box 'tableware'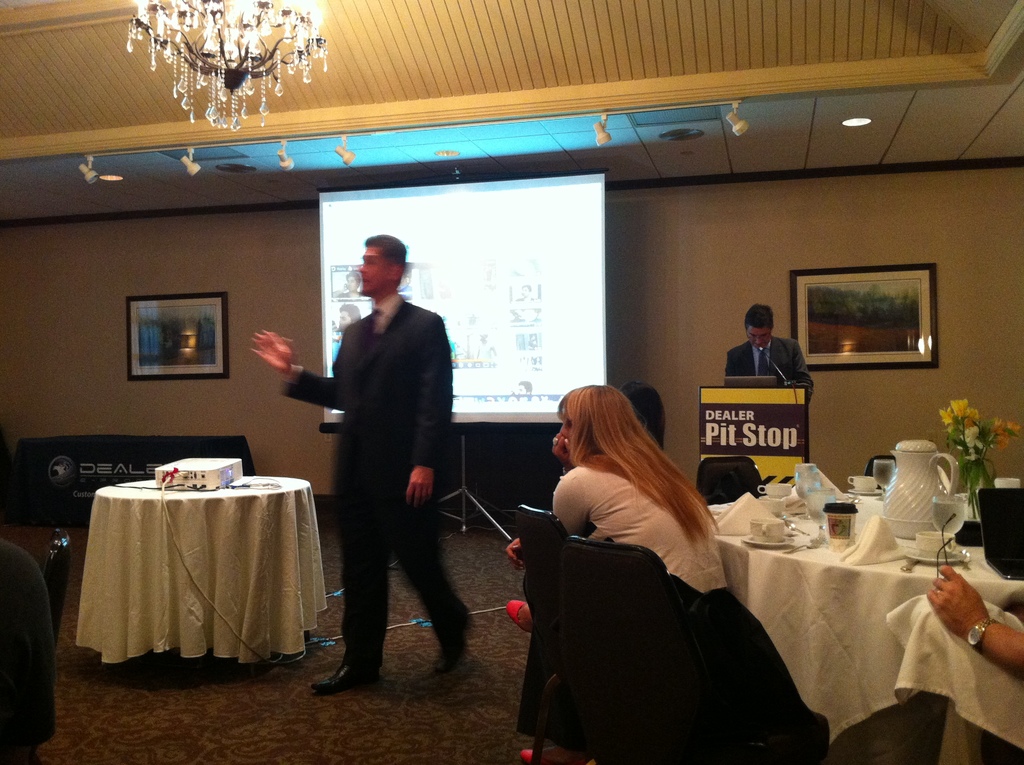
[left=905, top=544, right=976, bottom=561]
